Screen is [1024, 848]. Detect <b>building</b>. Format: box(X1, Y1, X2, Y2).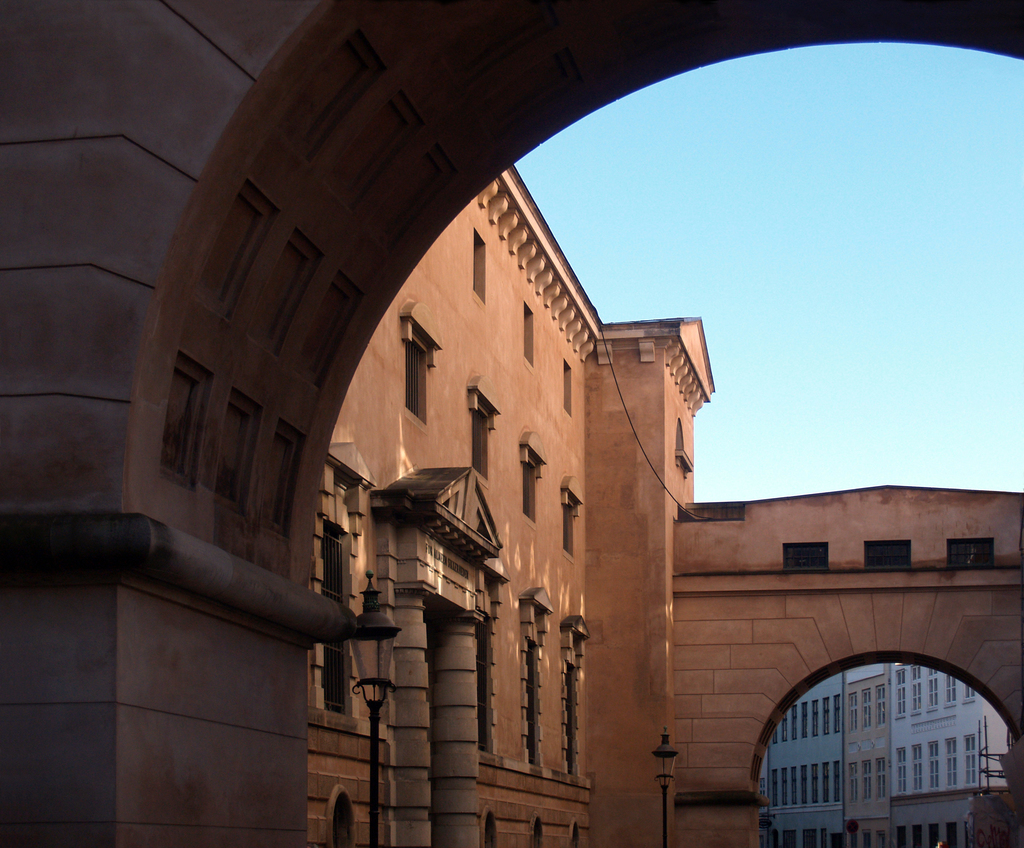
box(895, 664, 1012, 846).
